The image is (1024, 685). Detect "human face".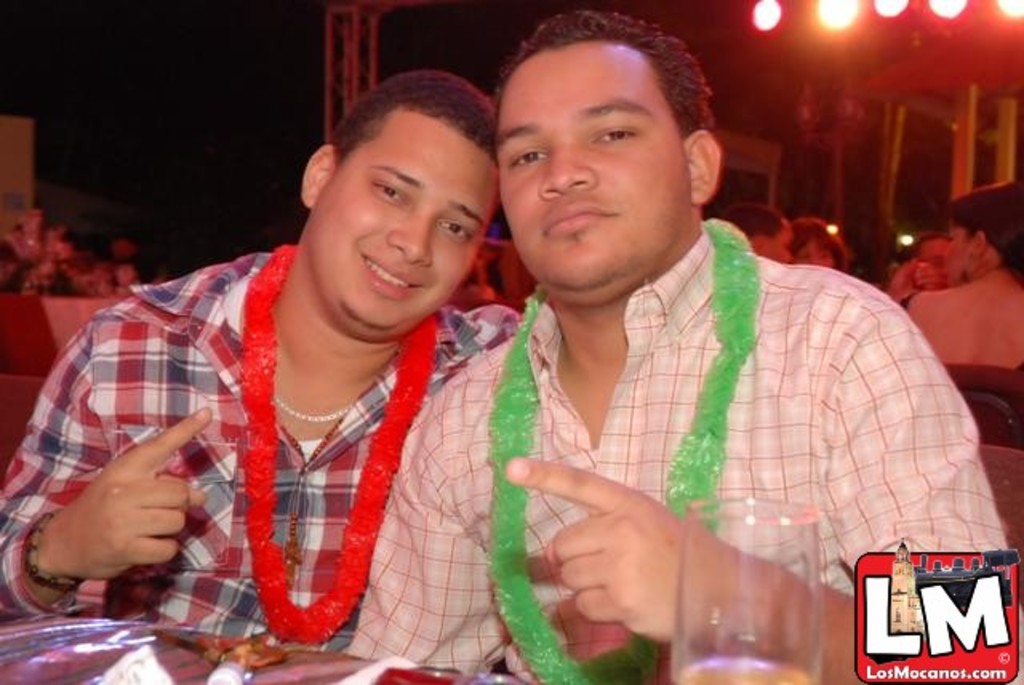
Detection: [798, 242, 837, 267].
